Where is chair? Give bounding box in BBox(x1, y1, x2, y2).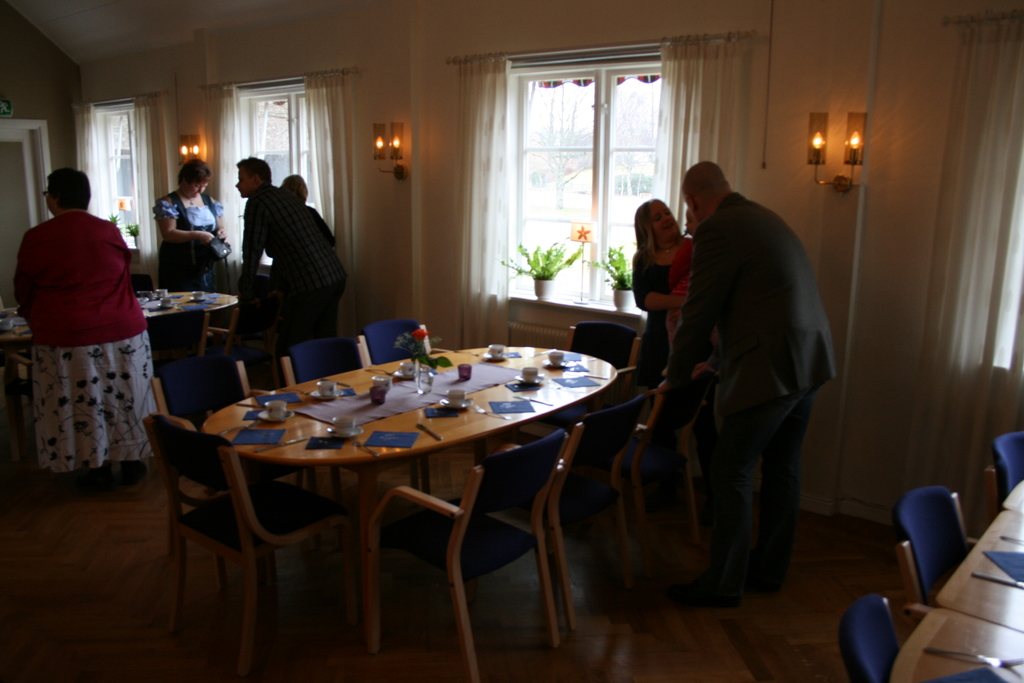
BBox(986, 436, 1023, 520).
